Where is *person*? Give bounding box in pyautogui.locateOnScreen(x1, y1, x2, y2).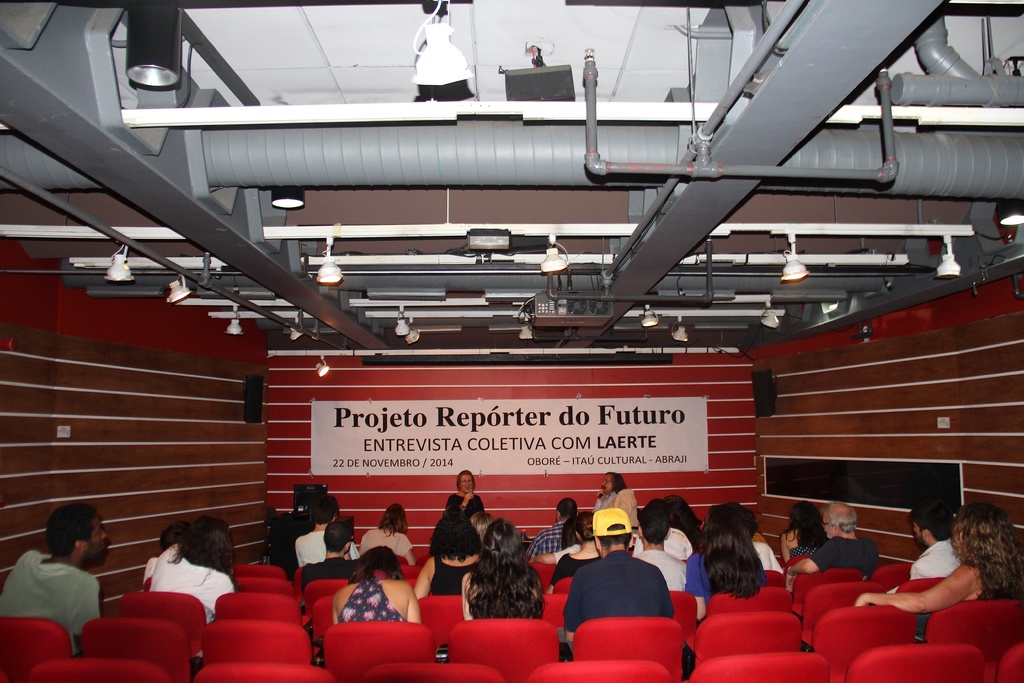
pyautogui.locateOnScreen(792, 501, 877, 581).
